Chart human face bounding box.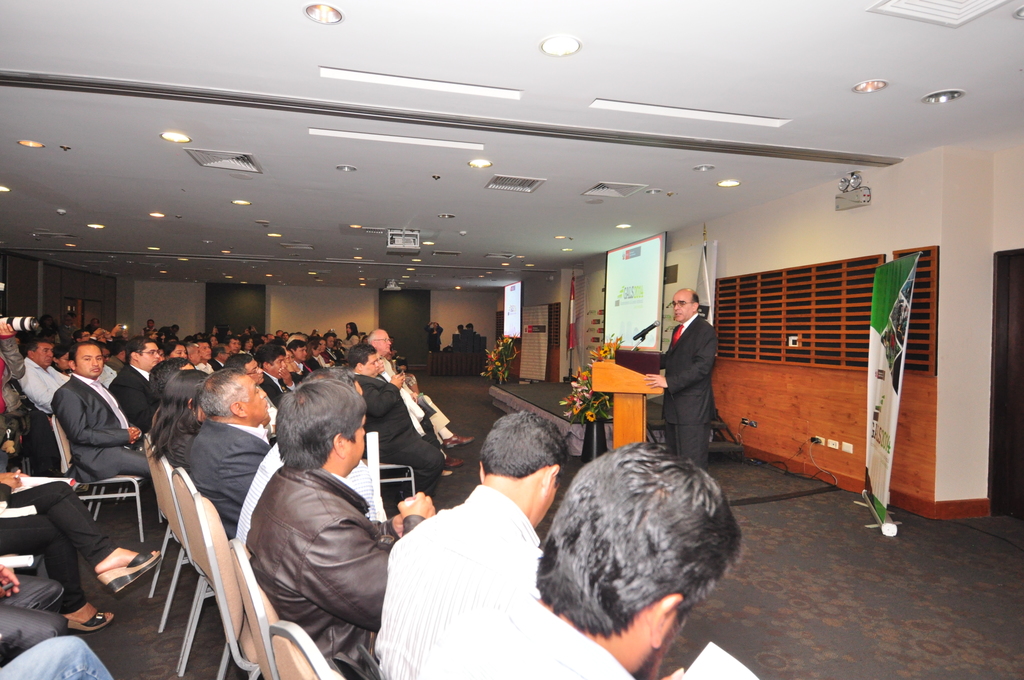
Charted: [198,341,210,358].
